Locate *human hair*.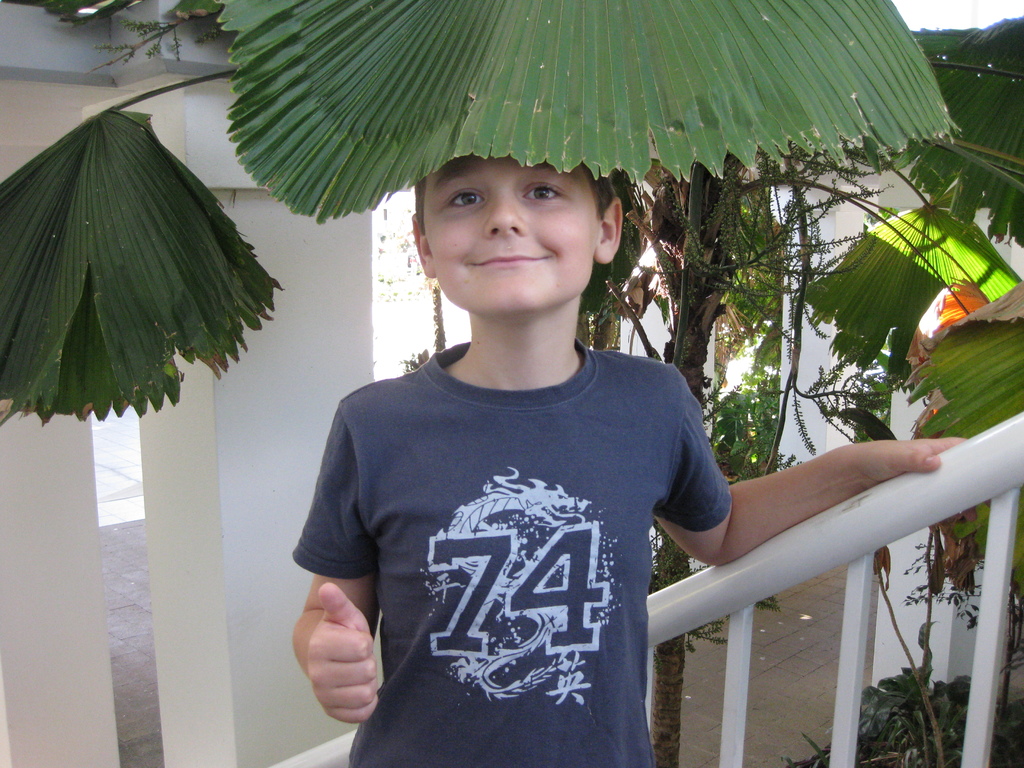
Bounding box: bbox=[413, 174, 618, 236].
